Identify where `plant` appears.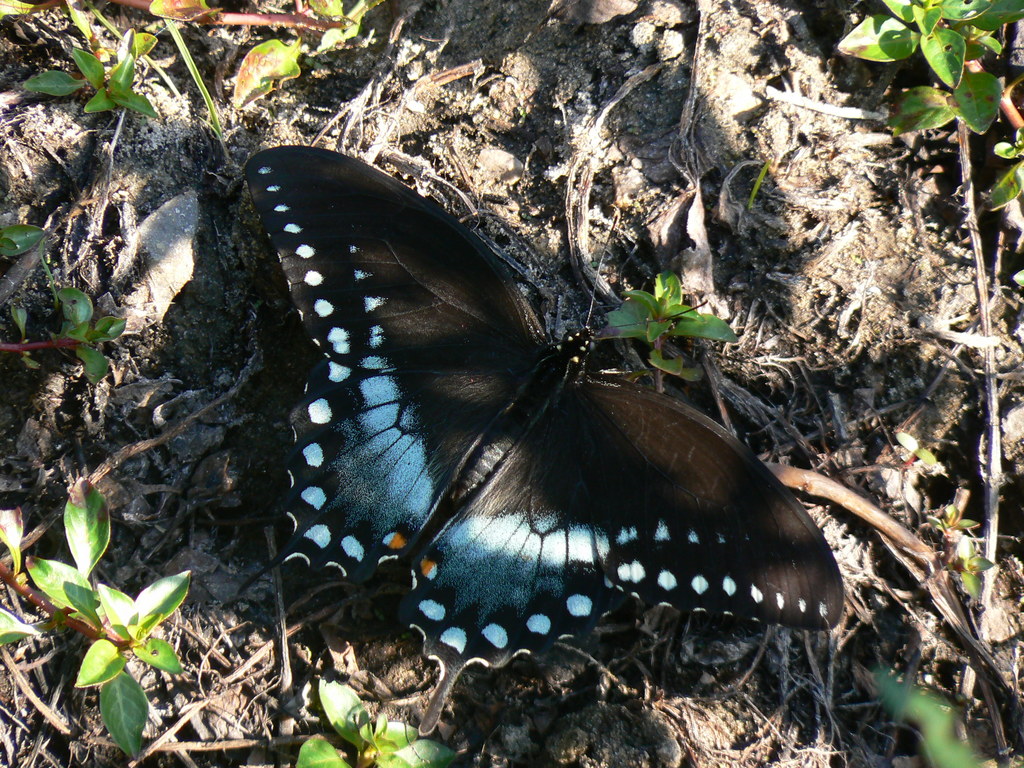
Appears at left=10, top=278, right=95, bottom=406.
